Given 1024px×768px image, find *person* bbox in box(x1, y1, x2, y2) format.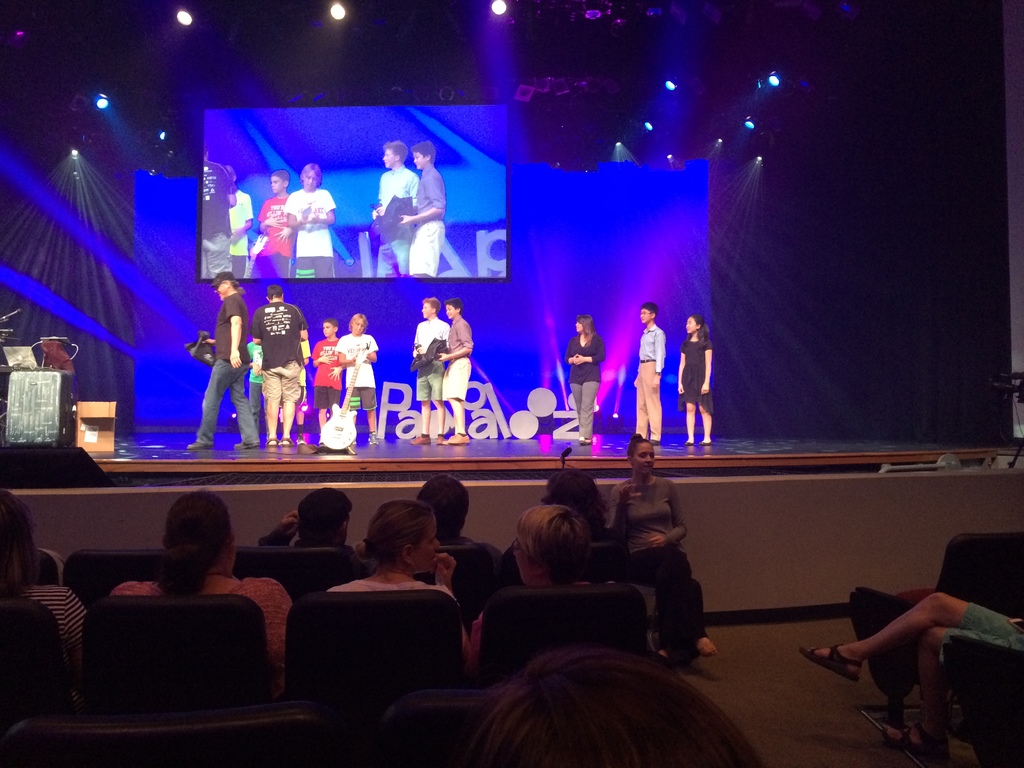
box(117, 495, 301, 684).
